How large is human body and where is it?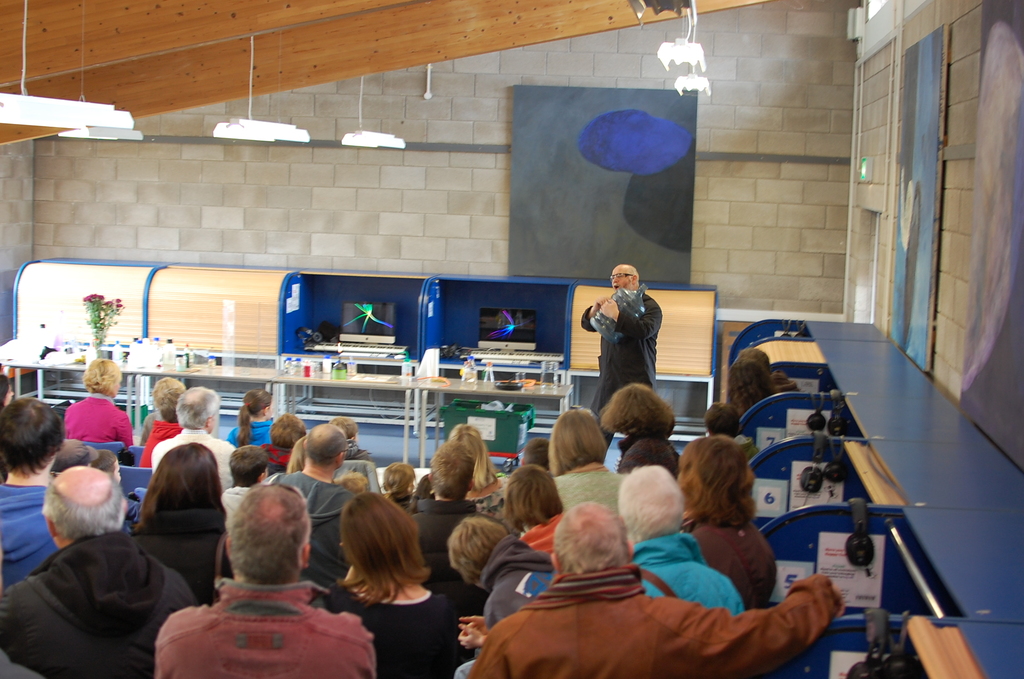
Bounding box: [460,471,521,539].
